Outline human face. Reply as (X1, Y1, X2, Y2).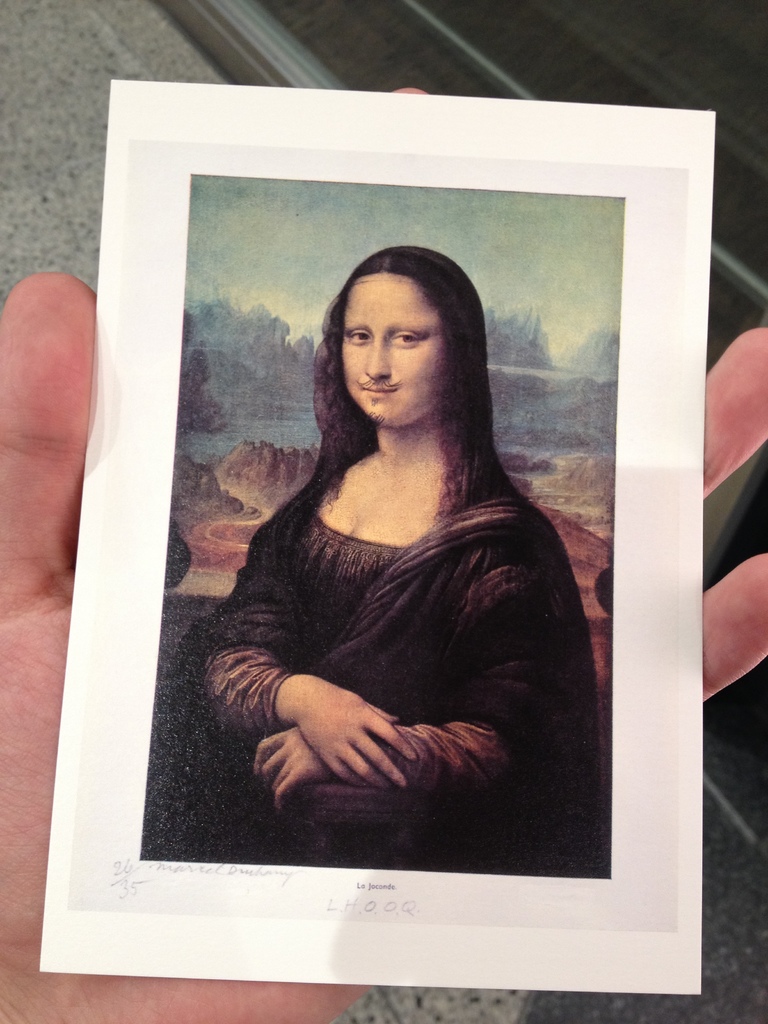
(339, 267, 446, 428).
